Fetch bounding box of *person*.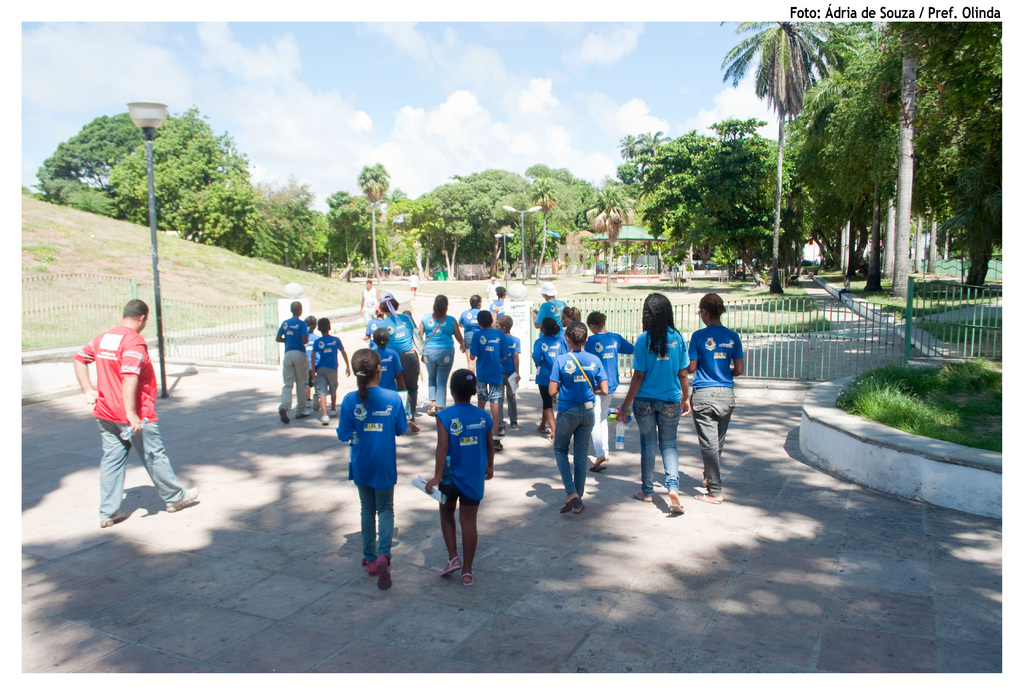
Bbox: (491,281,516,314).
